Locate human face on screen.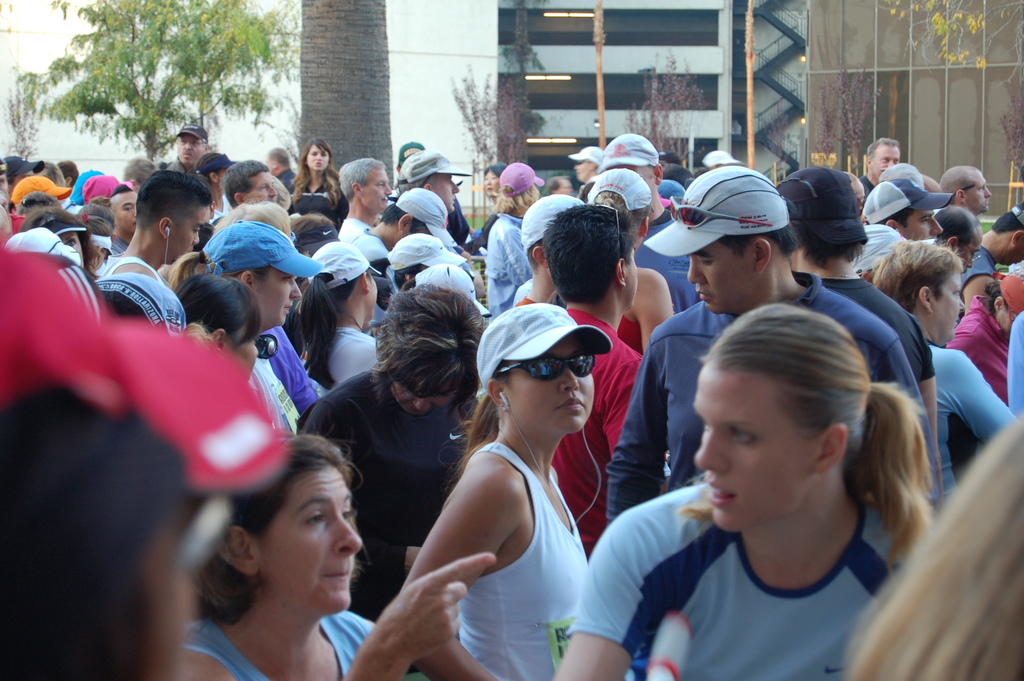
On screen at bbox(110, 187, 141, 231).
